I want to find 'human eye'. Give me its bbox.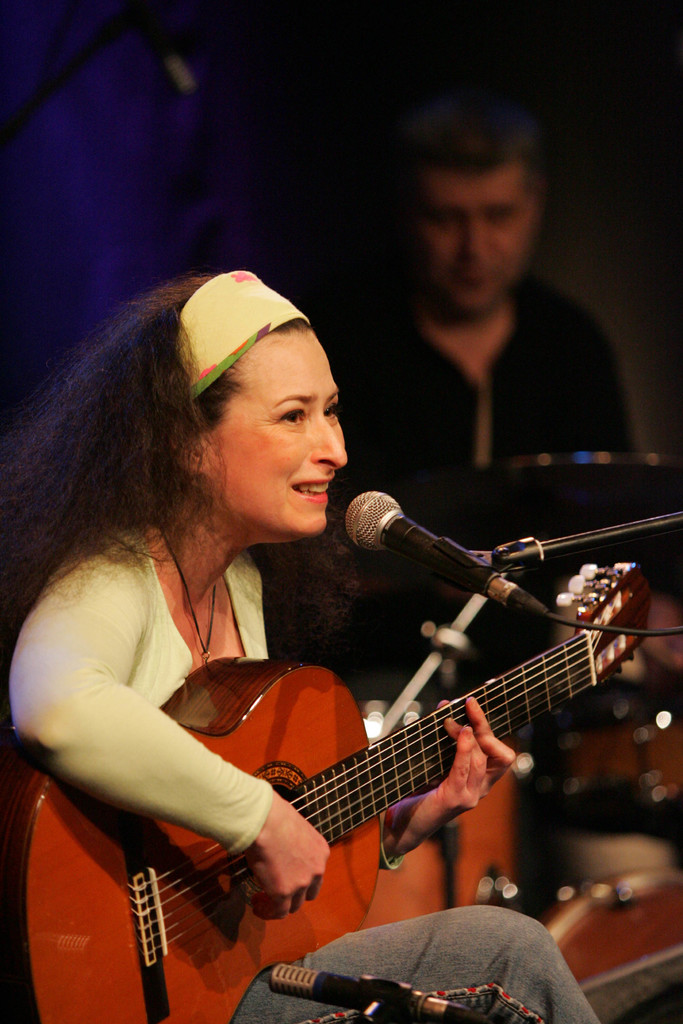
crop(276, 405, 310, 426).
